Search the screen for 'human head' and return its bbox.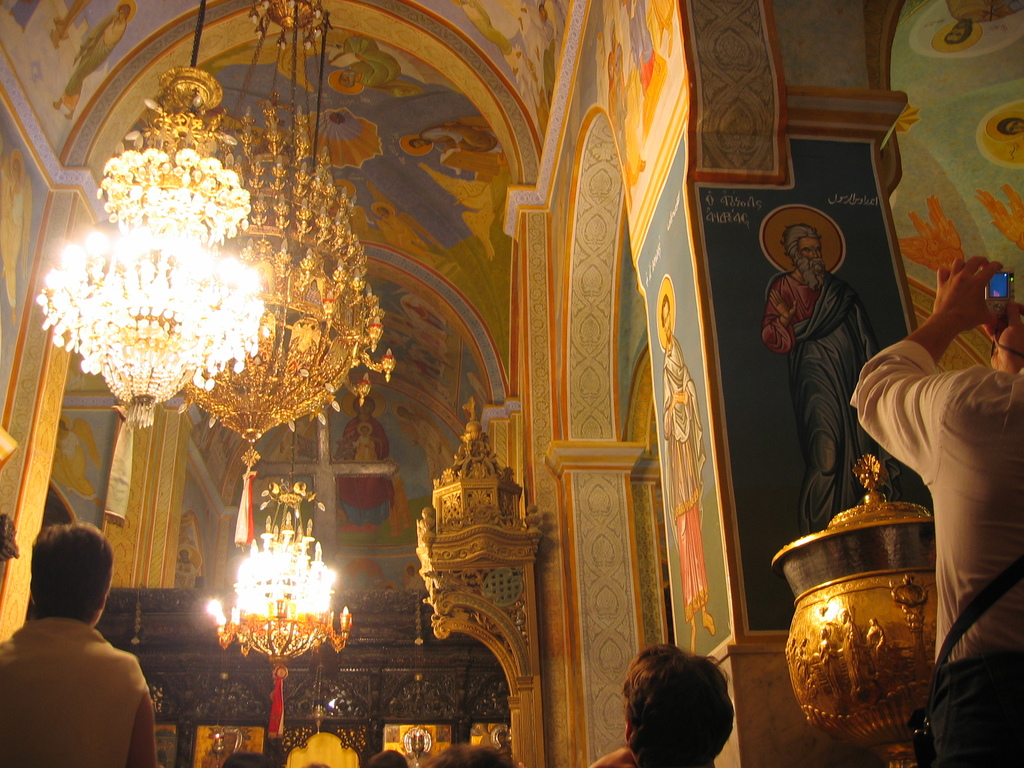
Found: <bbox>11, 157, 22, 180</bbox>.
